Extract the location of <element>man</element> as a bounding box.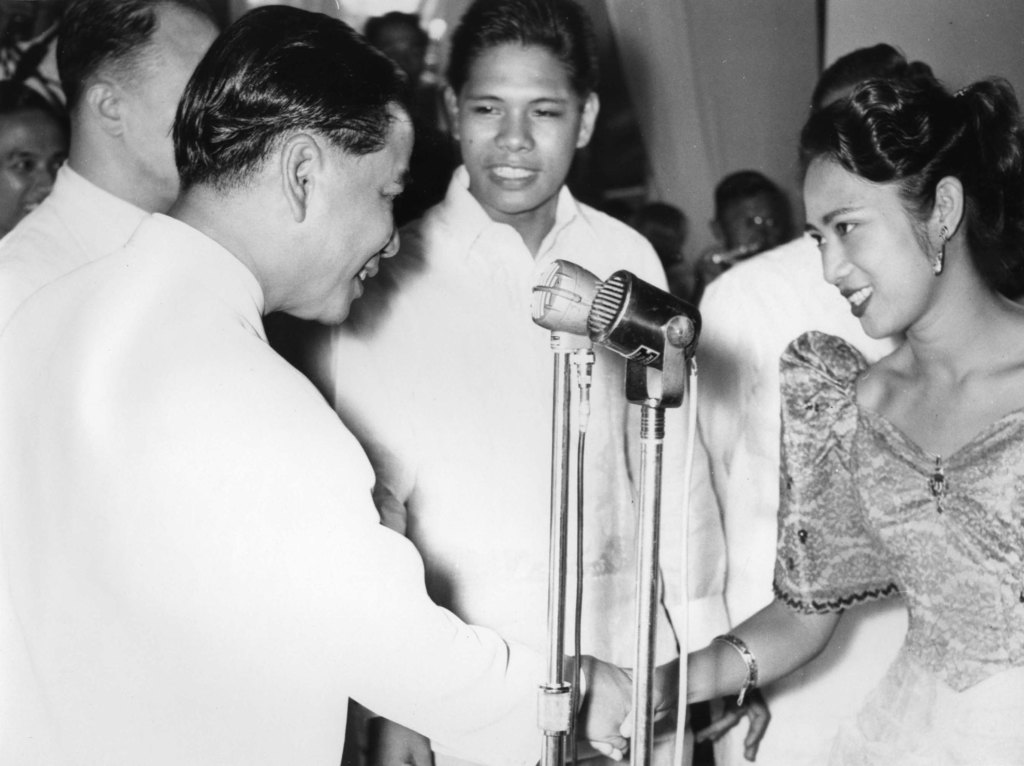
left=0, top=5, right=651, bottom=765.
